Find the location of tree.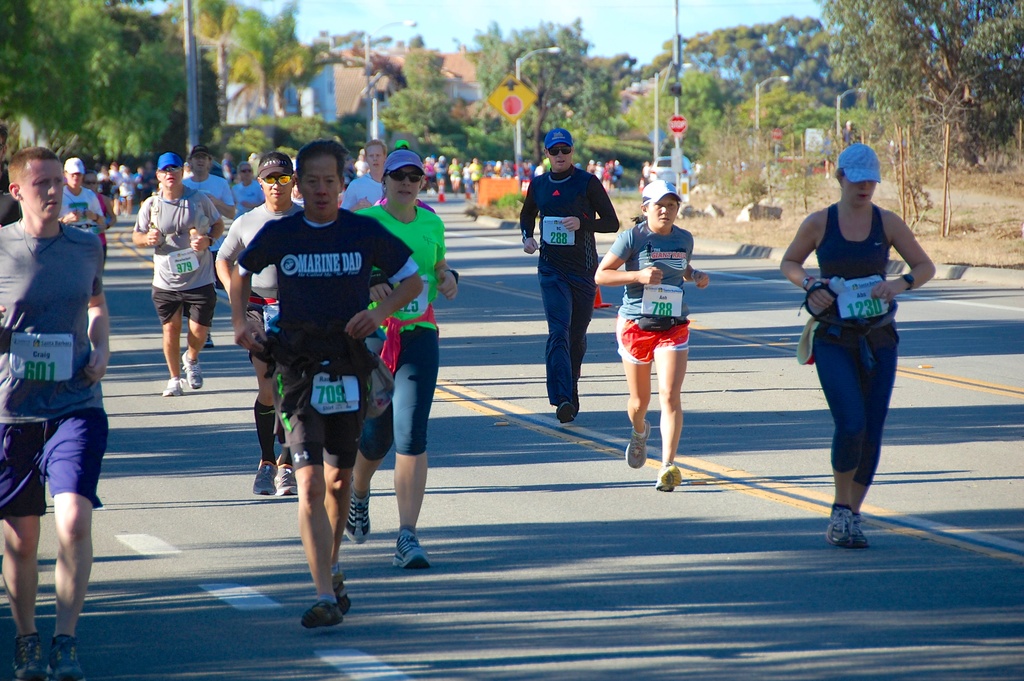
Location: [x1=0, y1=1, x2=238, y2=159].
